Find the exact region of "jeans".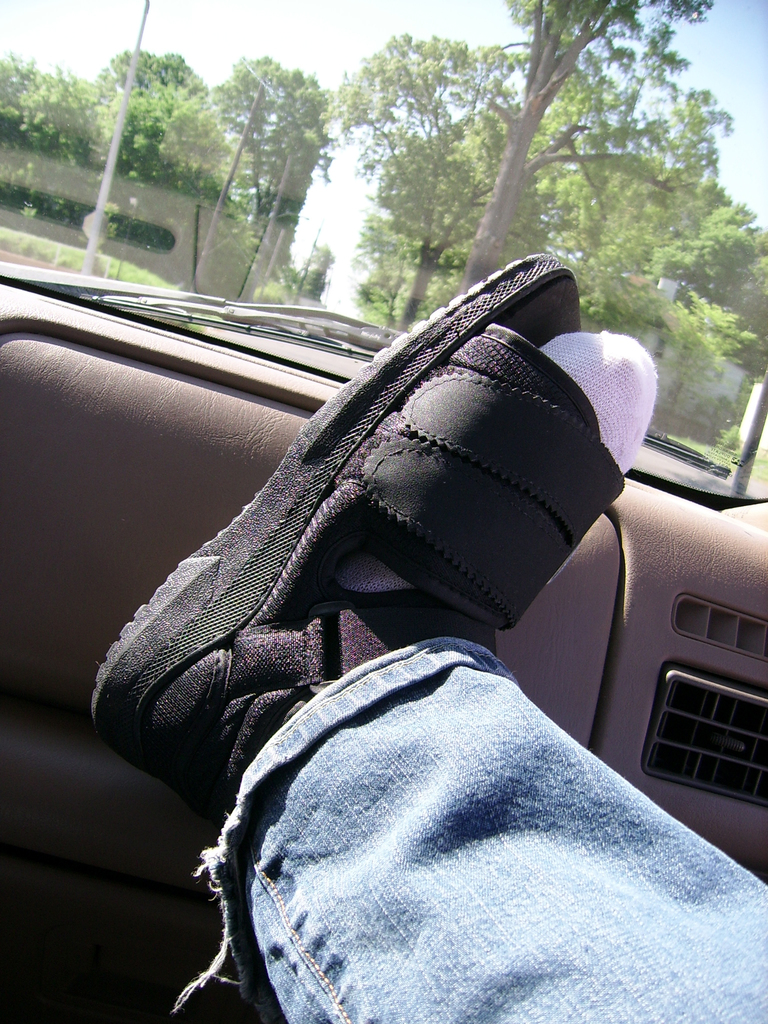
Exact region: locate(202, 683, 746, 1023).
